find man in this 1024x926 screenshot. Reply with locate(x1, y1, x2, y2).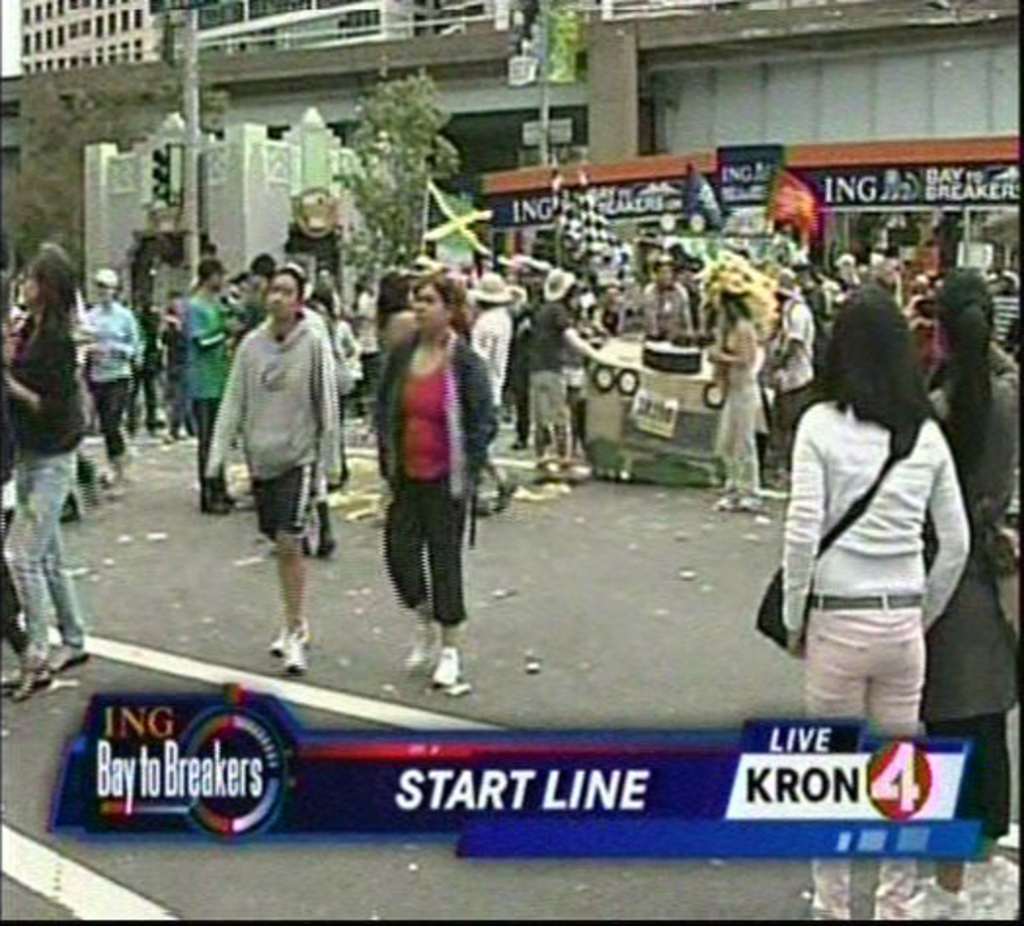
locate(460, 269, 521, 519).
